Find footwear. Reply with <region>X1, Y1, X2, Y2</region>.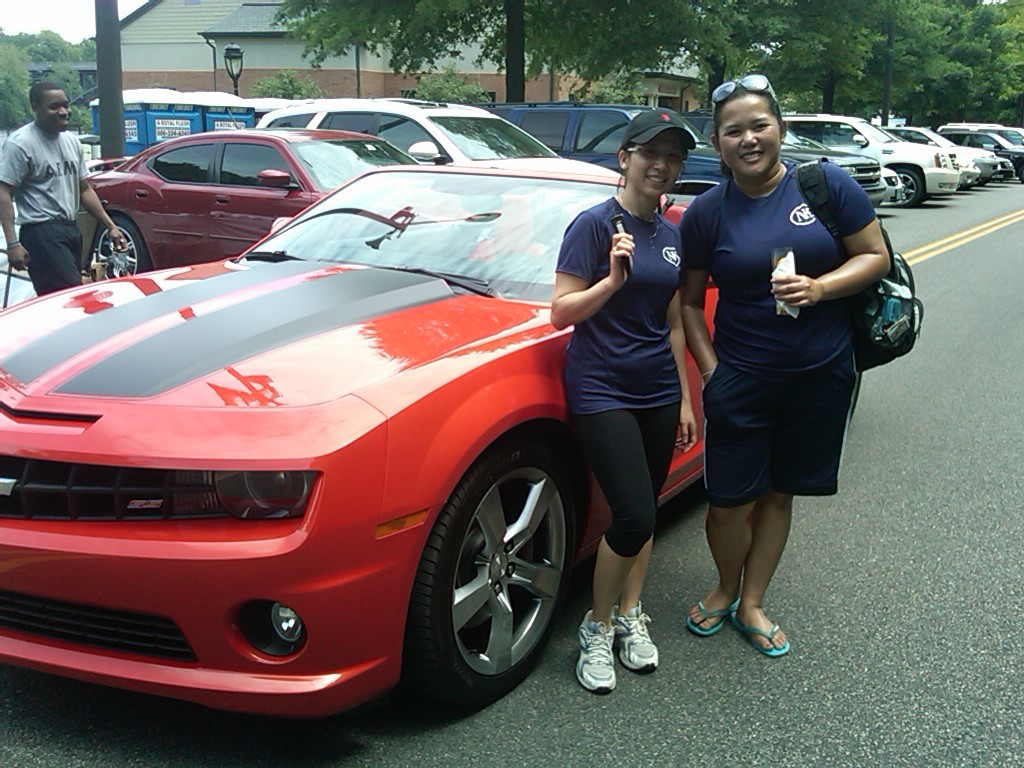
<region>687, 596, 739, 637</region>.
